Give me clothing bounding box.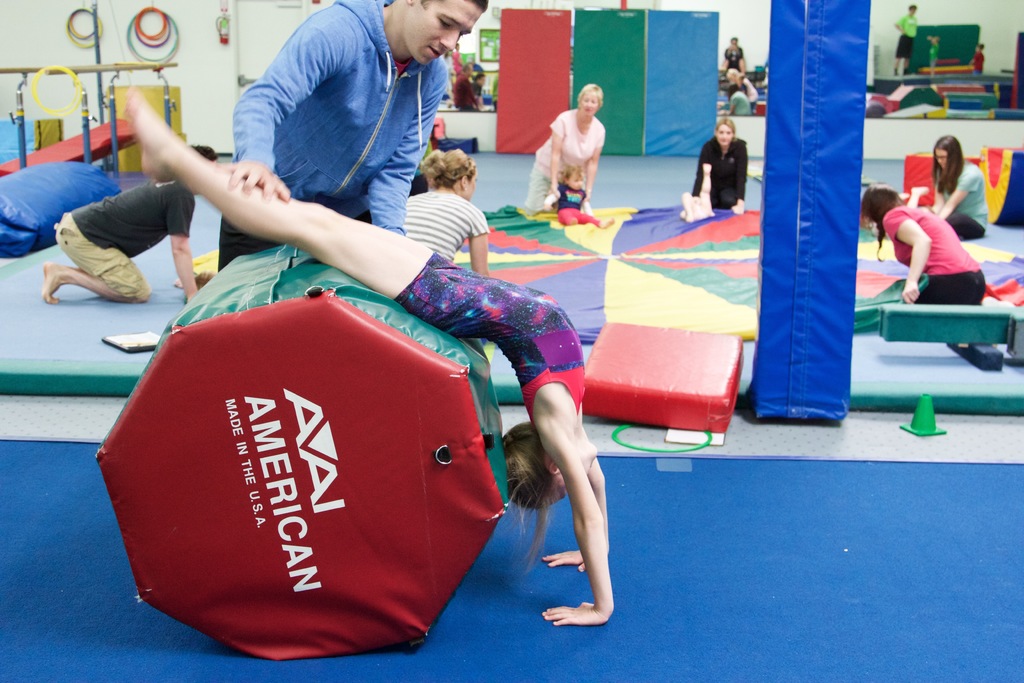
x1=691 y1=138 x2=749 y2=208.
